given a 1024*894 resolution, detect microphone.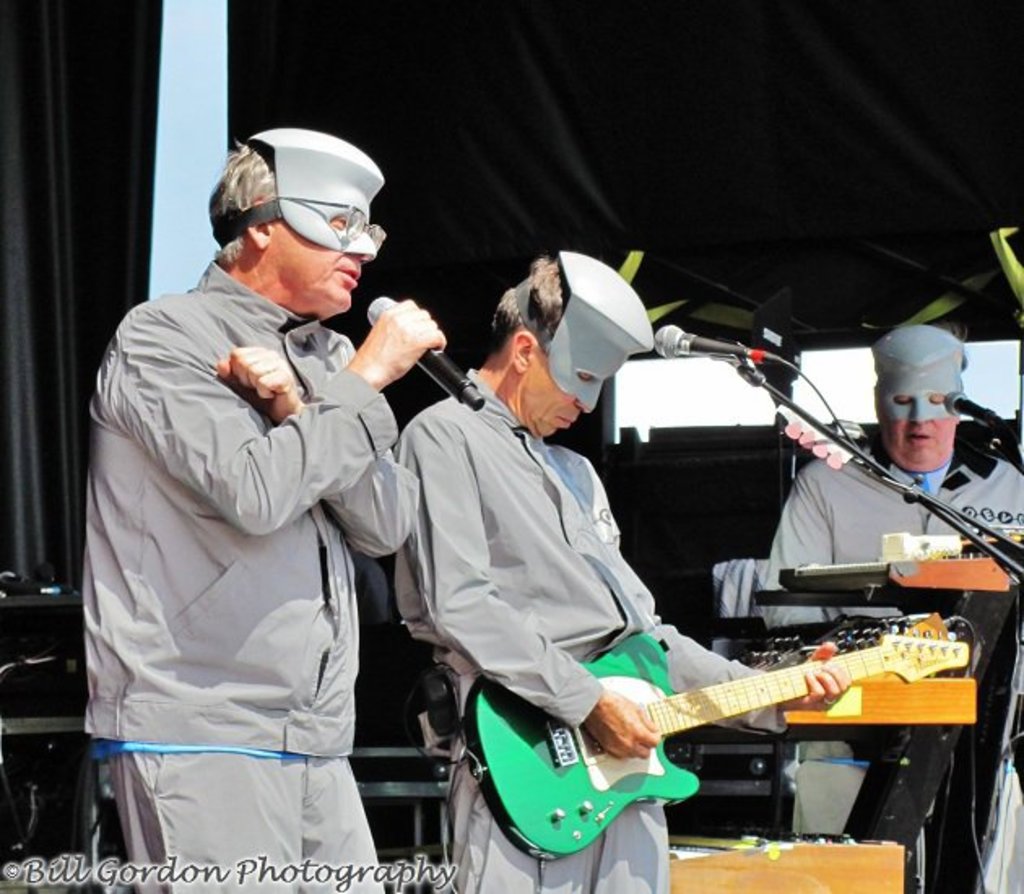
[653, 323, 783, 356].
